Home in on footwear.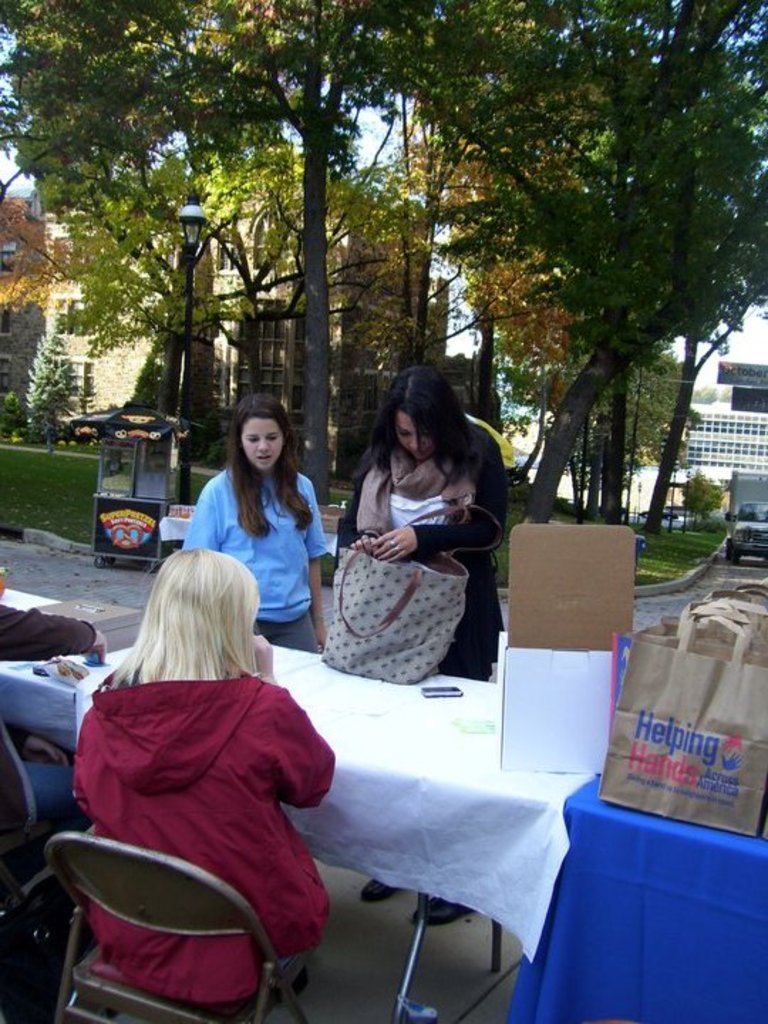
Homed in at <bbox>412, 897, 486, 920</bbox>.
